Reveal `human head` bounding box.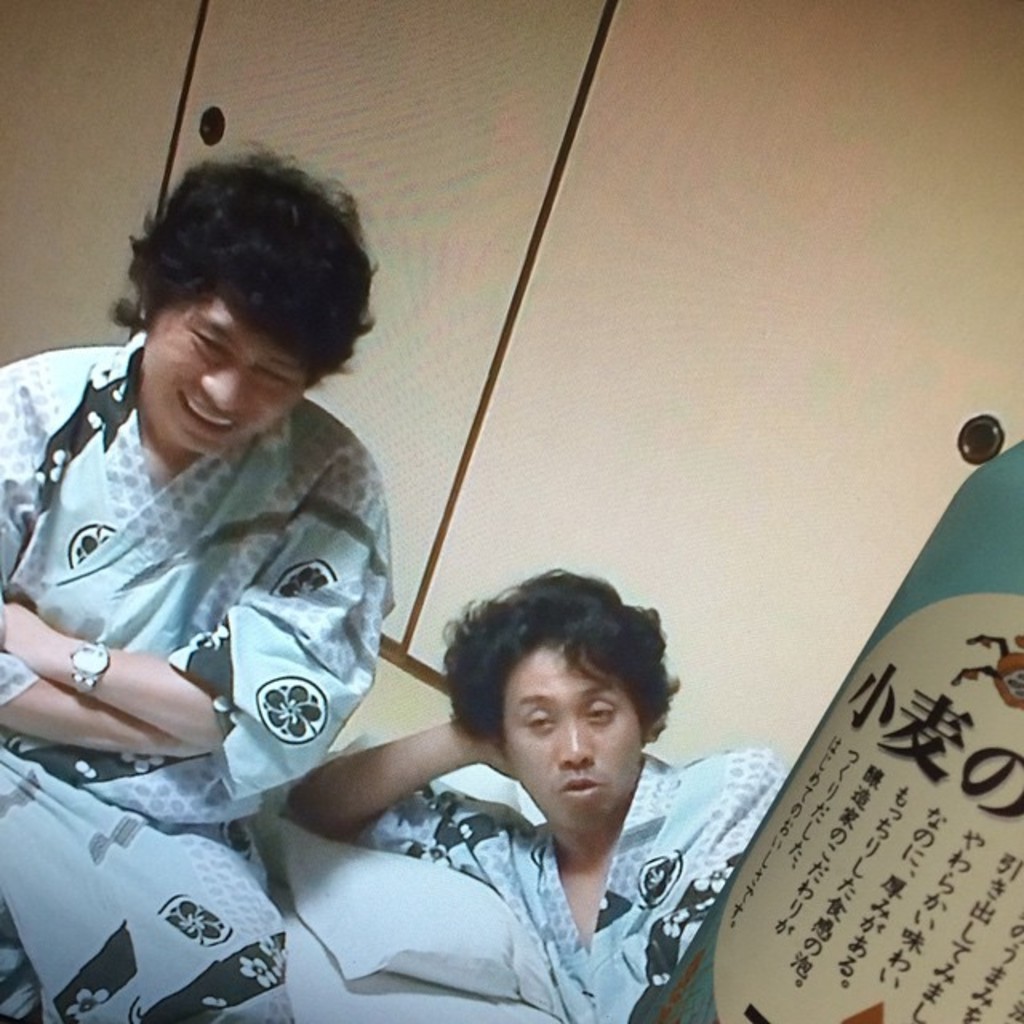
Revealed: 443/590/683/835.
